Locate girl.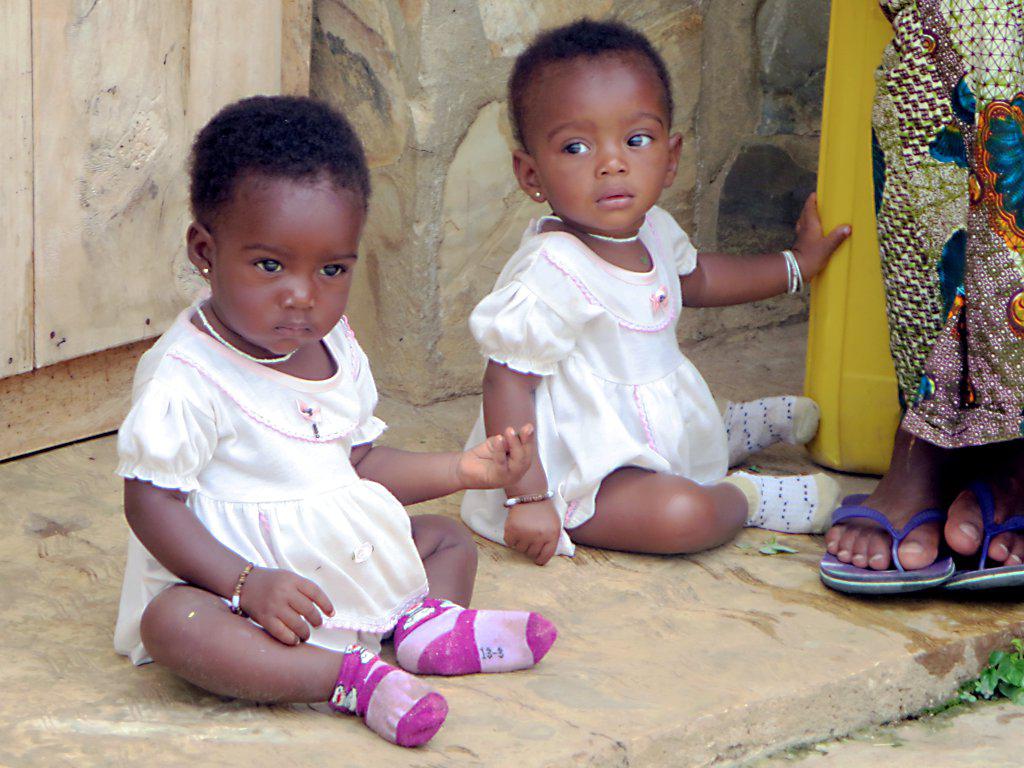
Bounding box: 117, 93, 557, 750.
